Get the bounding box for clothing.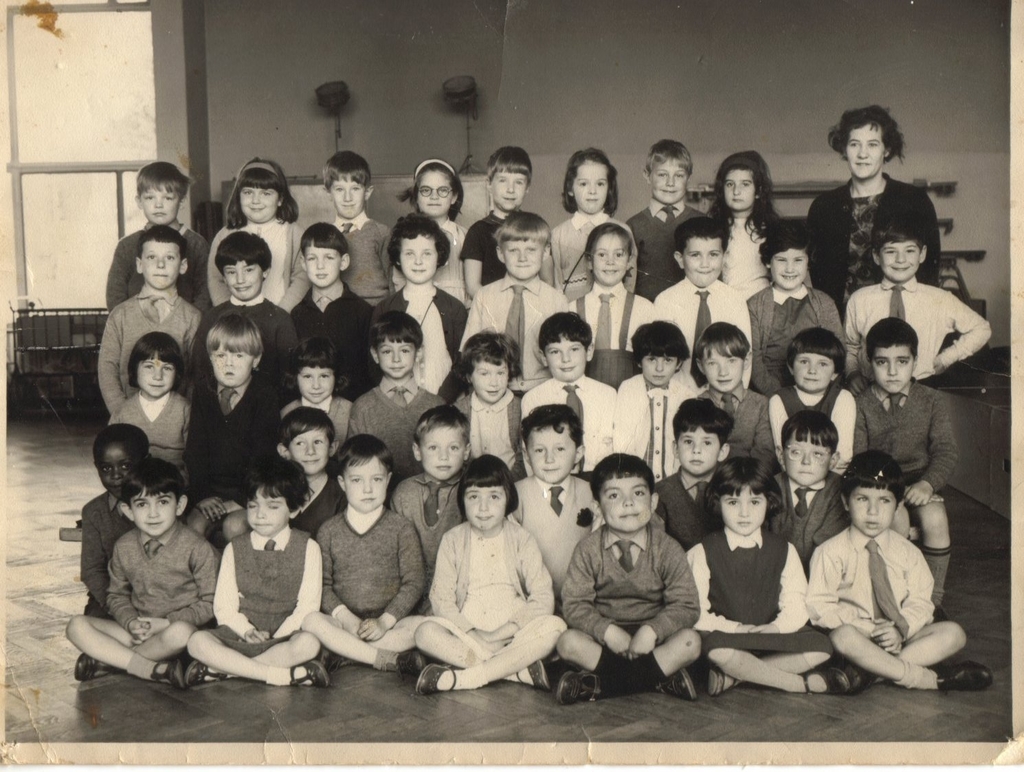
[847,371,964,526].
